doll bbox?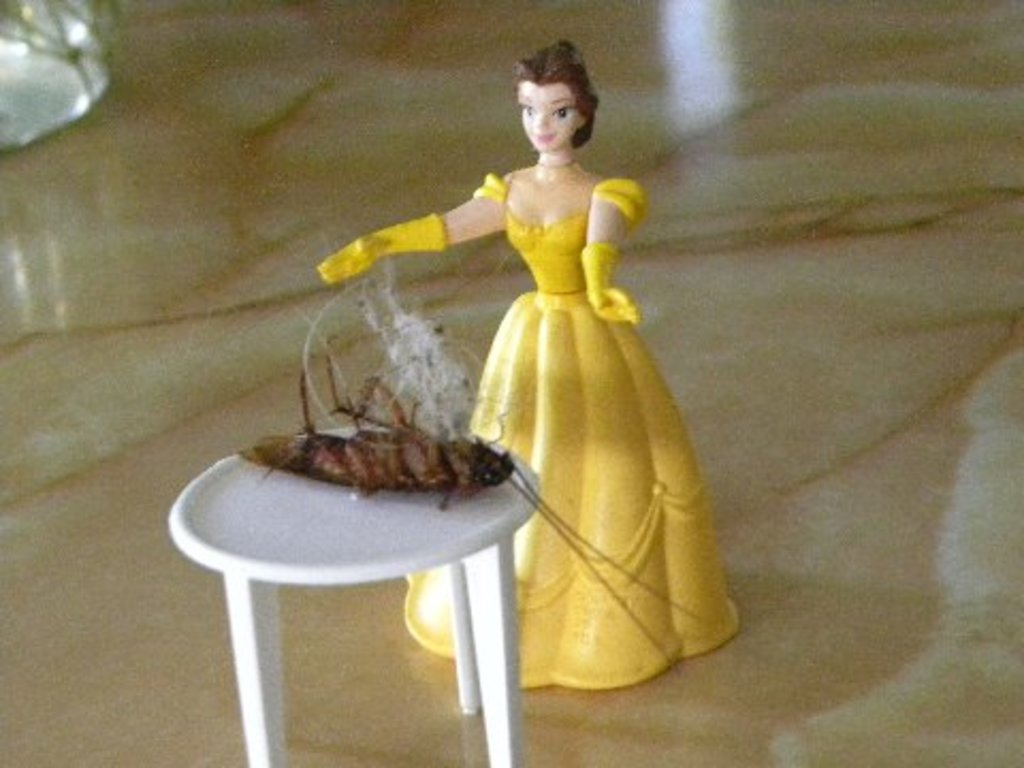
x1=358, y1=38, x2=717, y2=698
